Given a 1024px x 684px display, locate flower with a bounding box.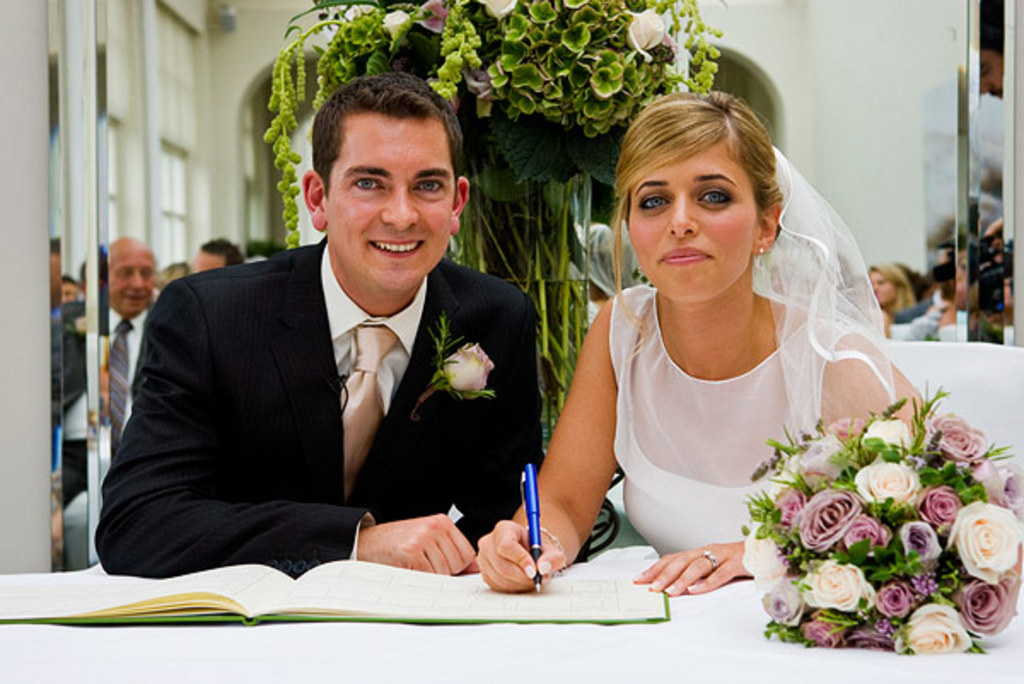
Located: x1=628 y1=7 x2=666 y2=55.
